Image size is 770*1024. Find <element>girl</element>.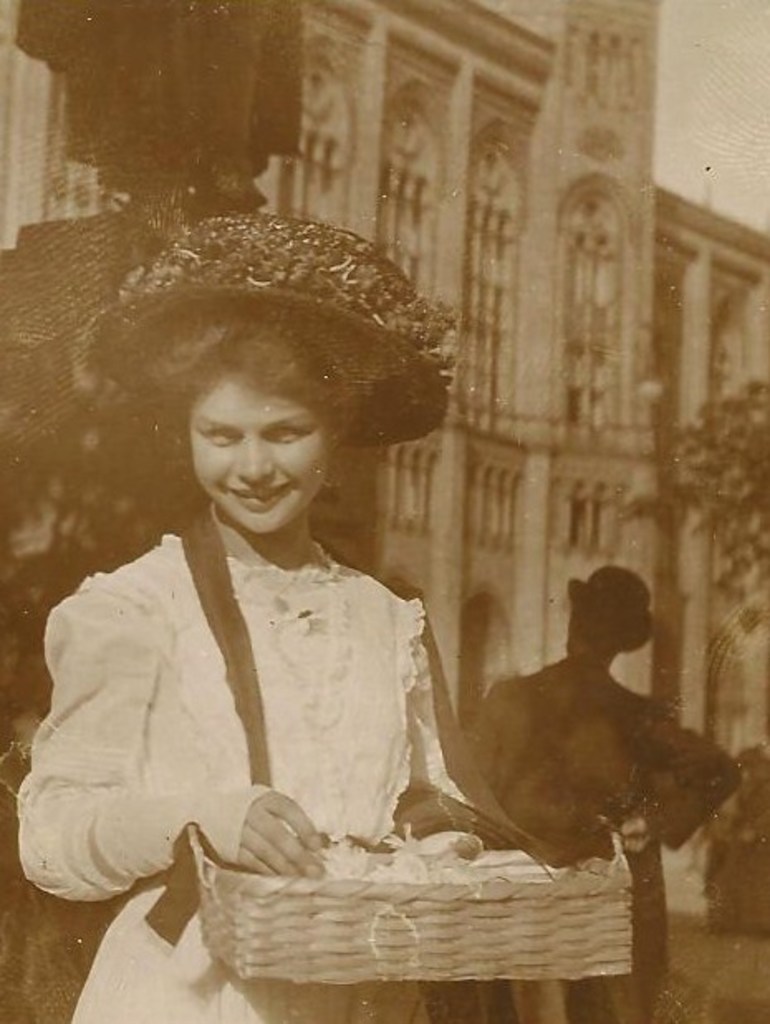
crop(15, 229, 475, 1022).
